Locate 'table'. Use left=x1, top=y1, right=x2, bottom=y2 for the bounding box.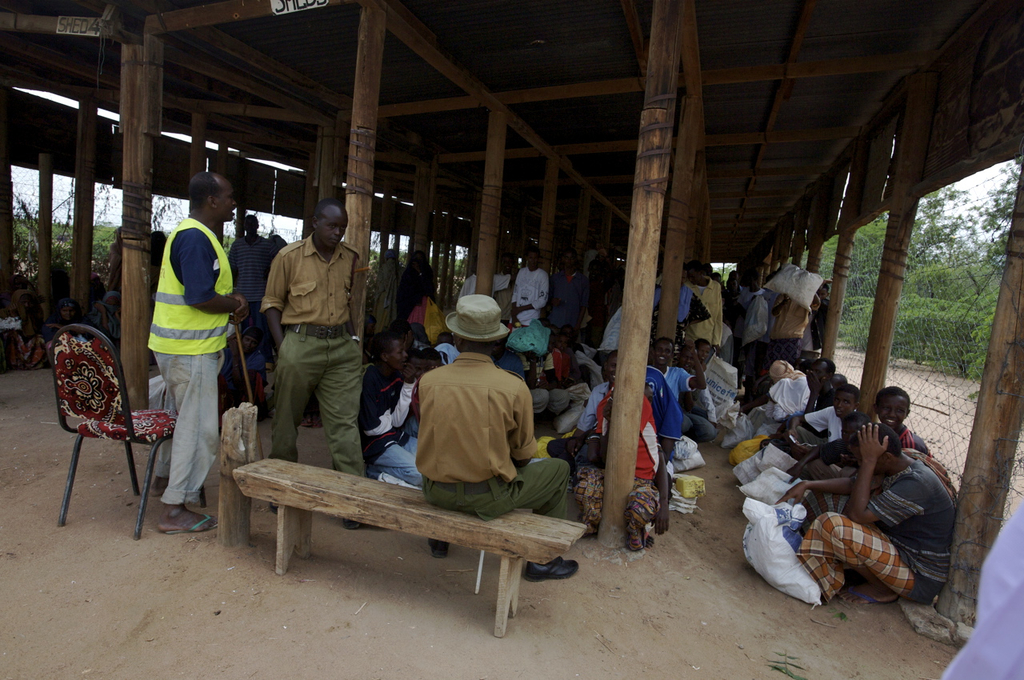
left=229, top=455, right=600, bottom=622.
